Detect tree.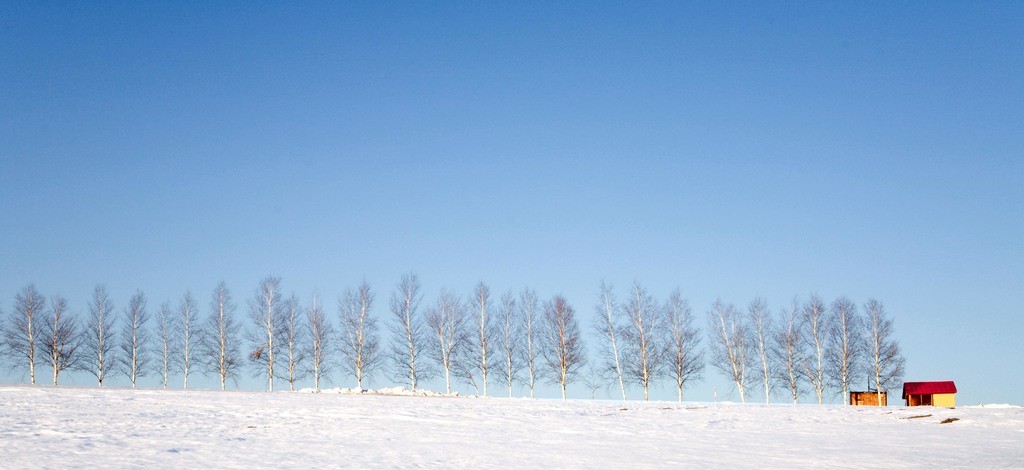
Detected at (x1=702, y1=295, x2=749, y2=397).
